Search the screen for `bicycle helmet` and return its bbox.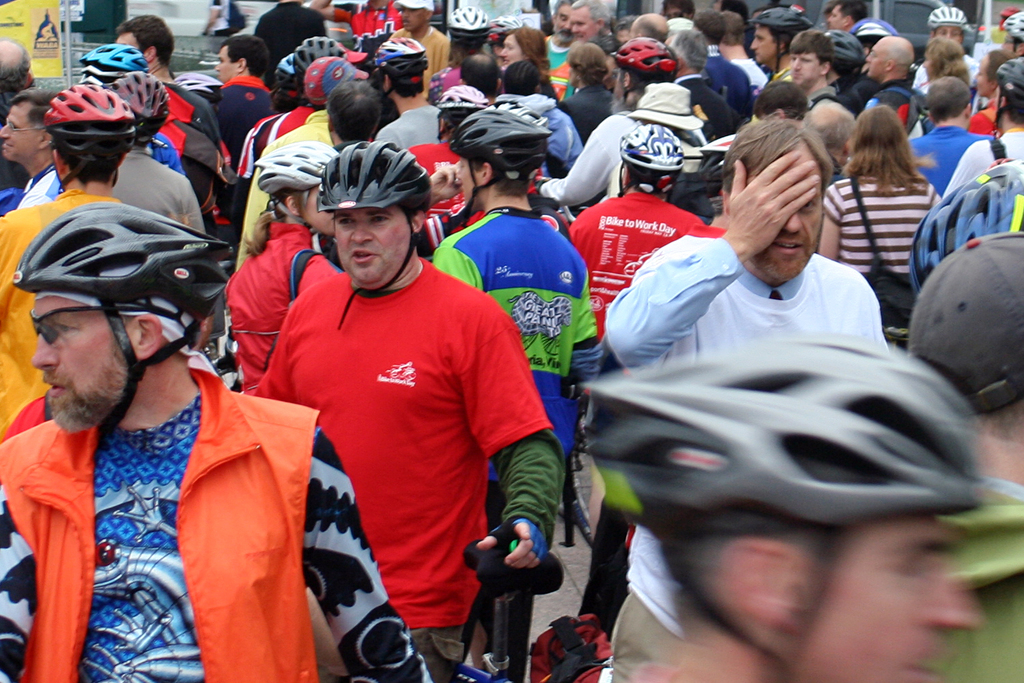
Found: [left=294, top=36, right=347, bottom=90].
